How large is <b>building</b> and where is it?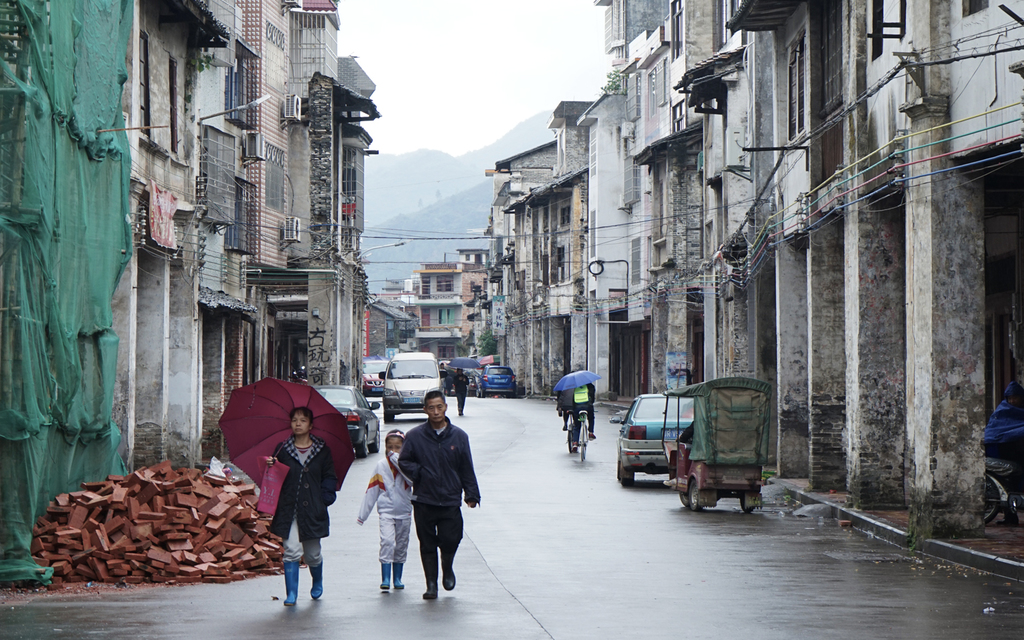
Bounding box: [left=367, top=299, right=416, bottom=356].
